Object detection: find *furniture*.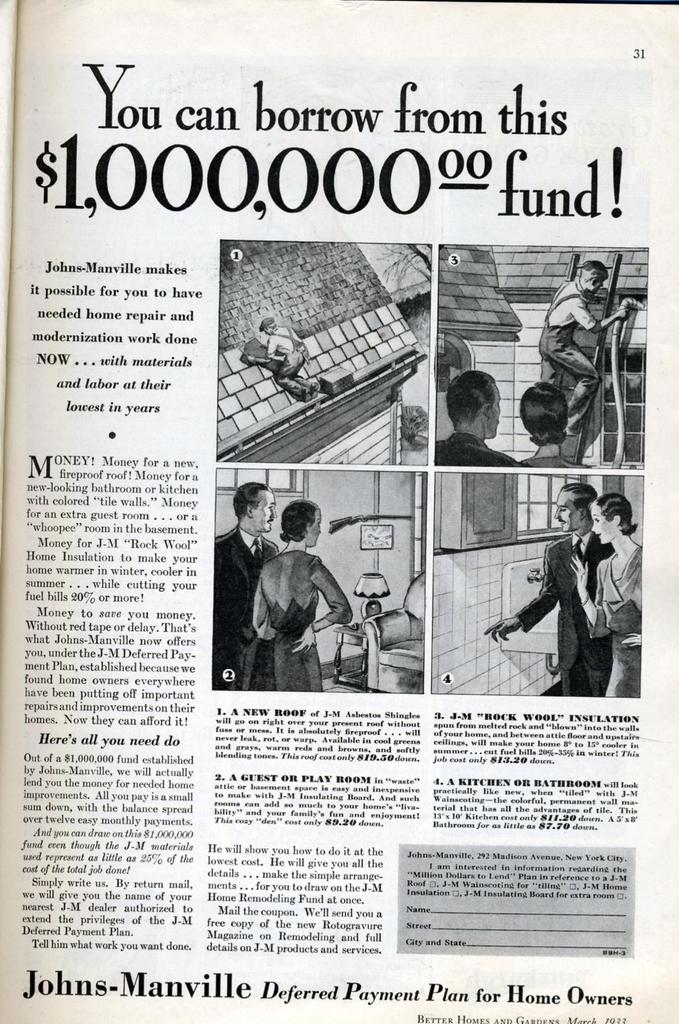
bbox=(360, 570, 425, 694).
